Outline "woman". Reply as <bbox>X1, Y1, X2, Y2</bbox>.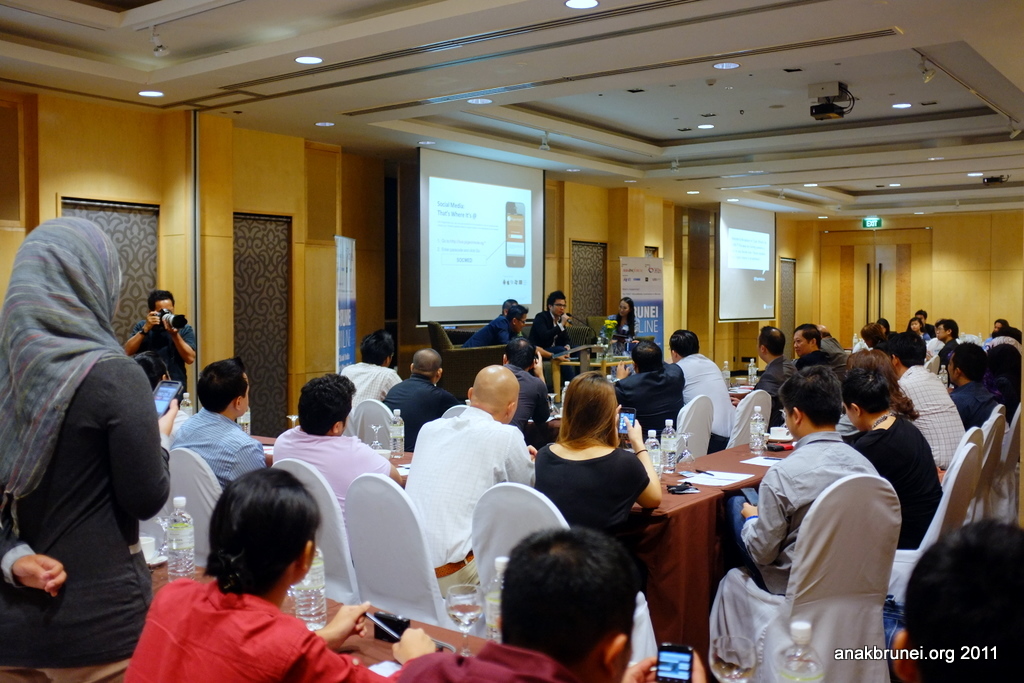
<bbox>837, 367, 944, 553</bbox>.
